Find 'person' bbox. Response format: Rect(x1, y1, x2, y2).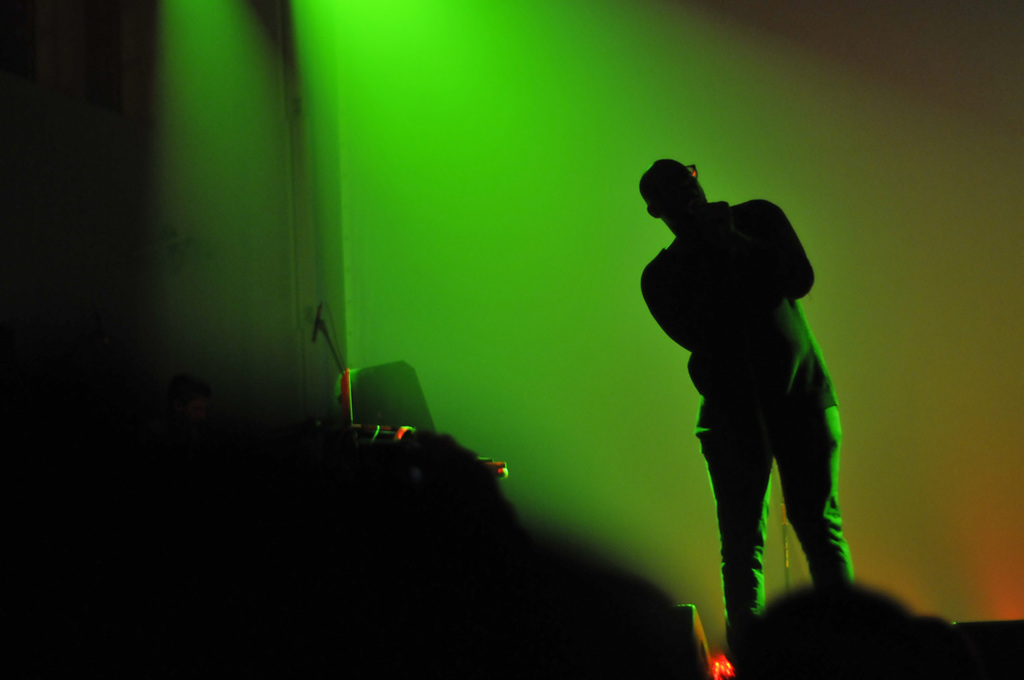
Rect(639, 159, 855, 657).
